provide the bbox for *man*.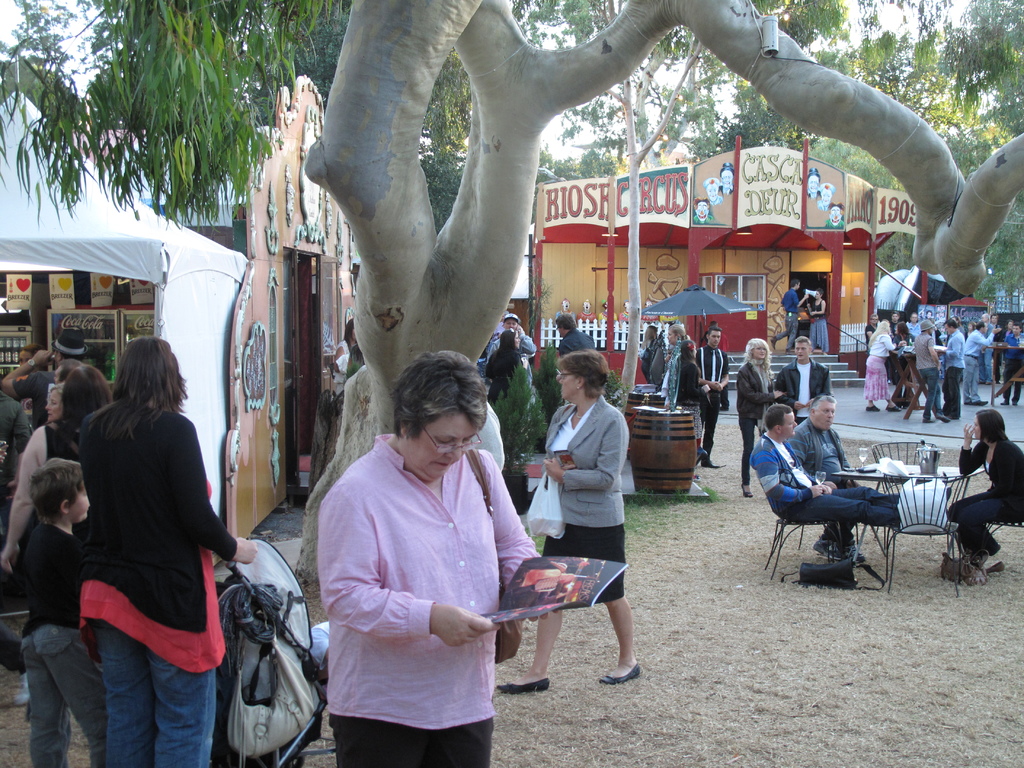
1004/321/1023/408.
